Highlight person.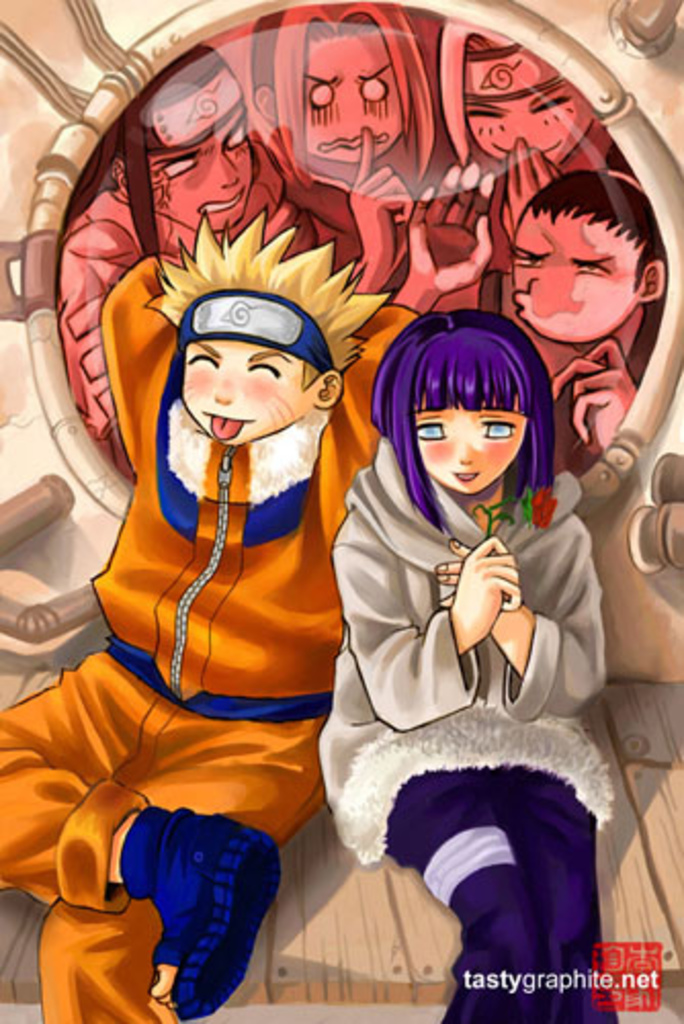
Highlighted region: bbox=[37, 193, 395, 983].
